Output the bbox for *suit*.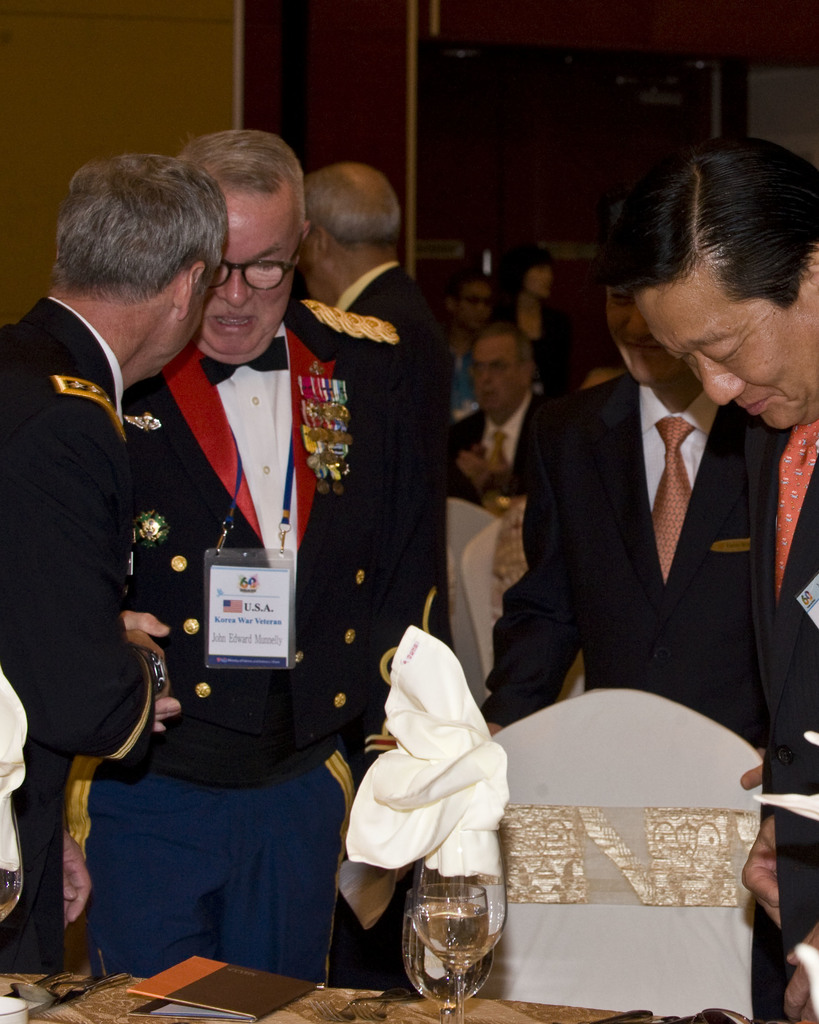
0/300/161/970.
